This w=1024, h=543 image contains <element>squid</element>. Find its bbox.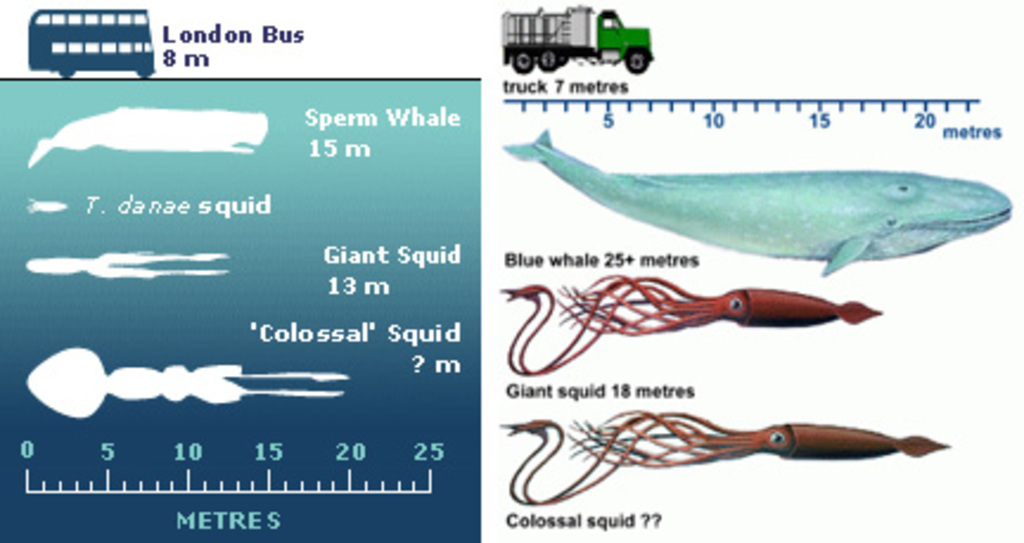
bbox(503, 270, 882, 372).
